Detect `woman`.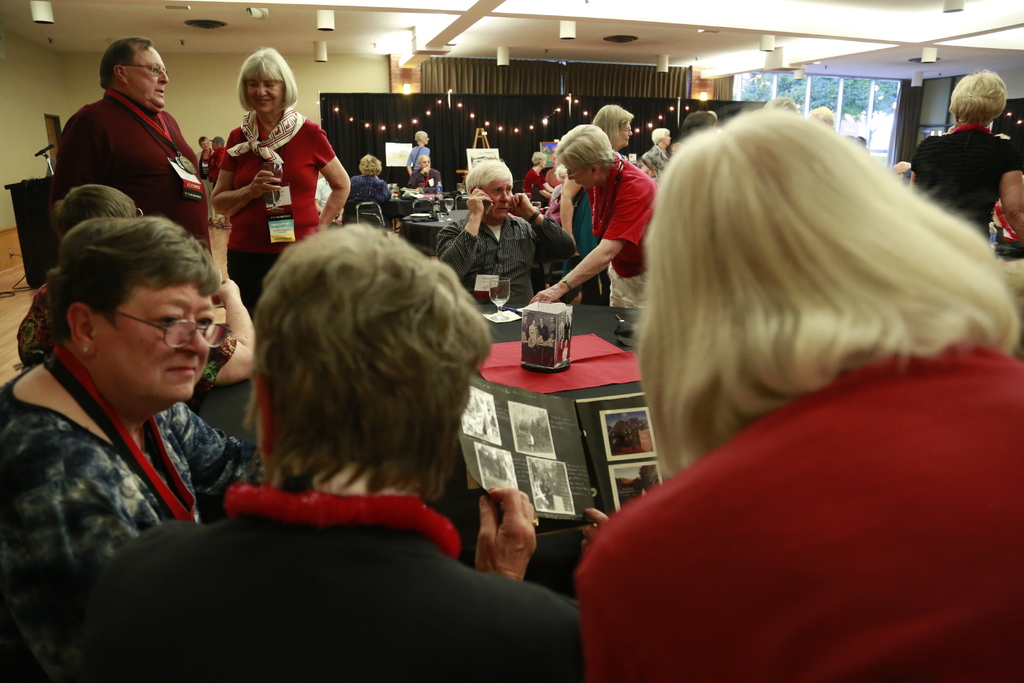
Detected at left=0, top=184, right=266, bottom=639.
